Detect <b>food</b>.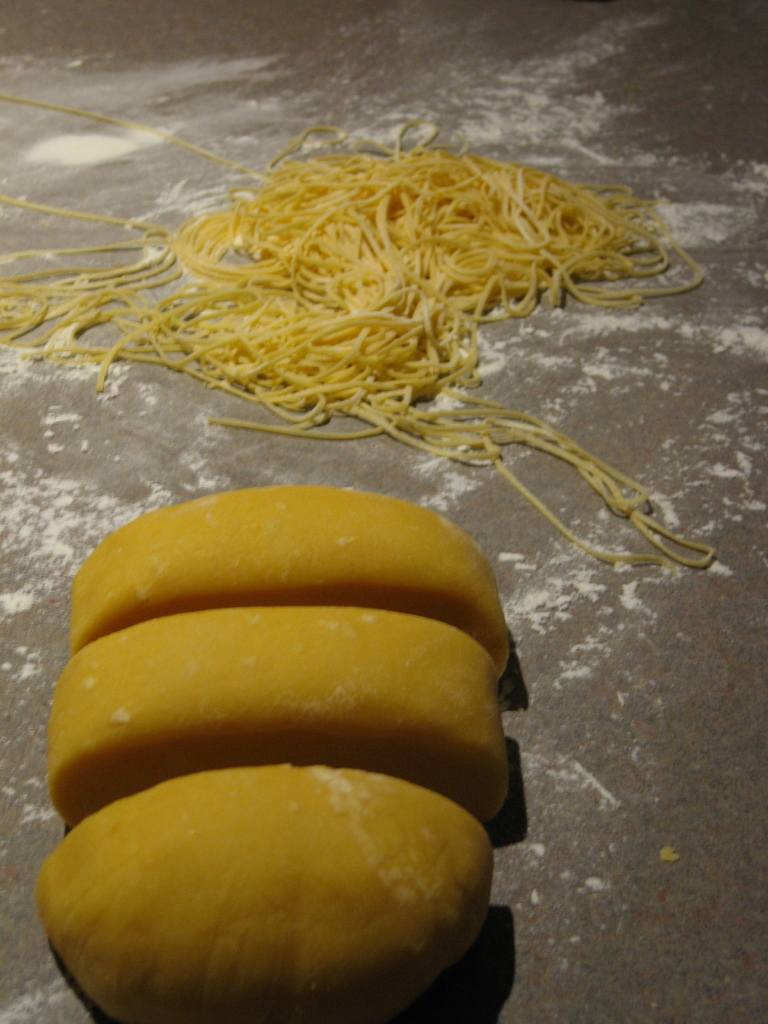
Detected at left=0, top=93, right=719, bottom=571.
